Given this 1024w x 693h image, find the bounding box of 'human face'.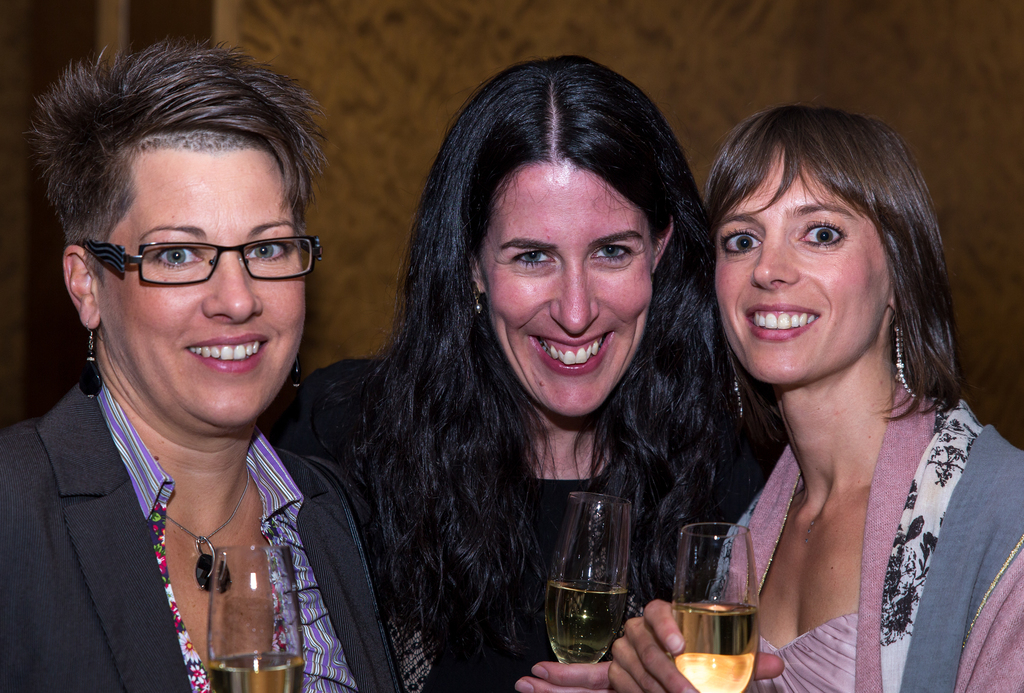
Rect(477, 162, 655, 418).
